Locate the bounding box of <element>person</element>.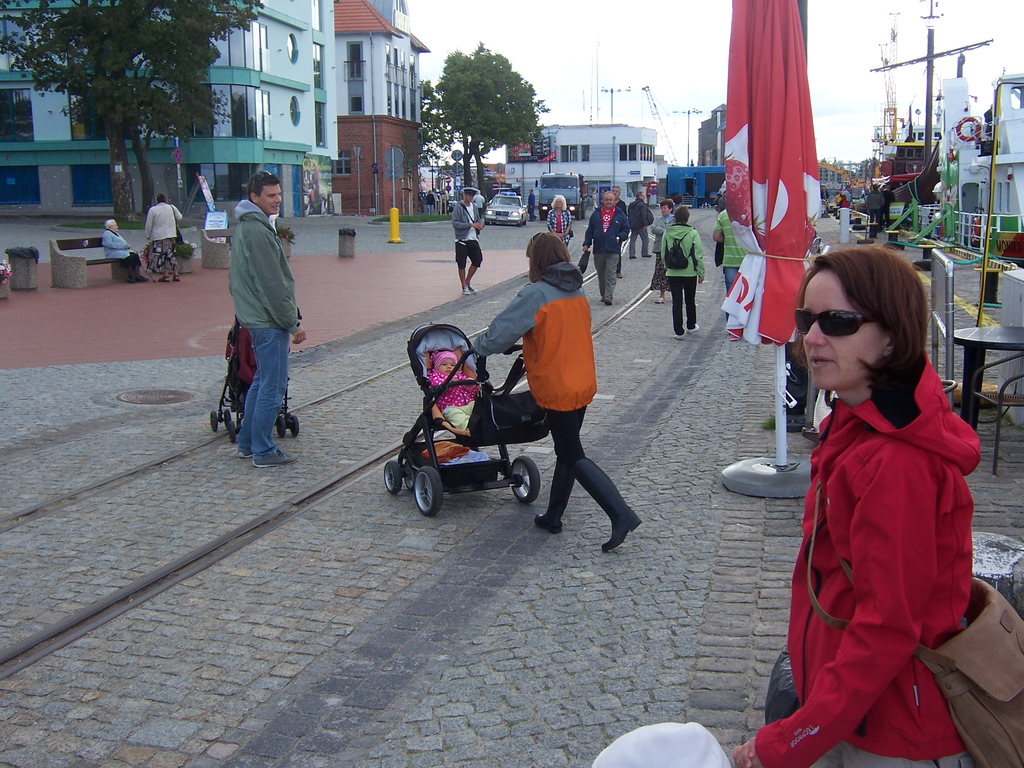
Bounding box: (735, 246, 978, 767).
